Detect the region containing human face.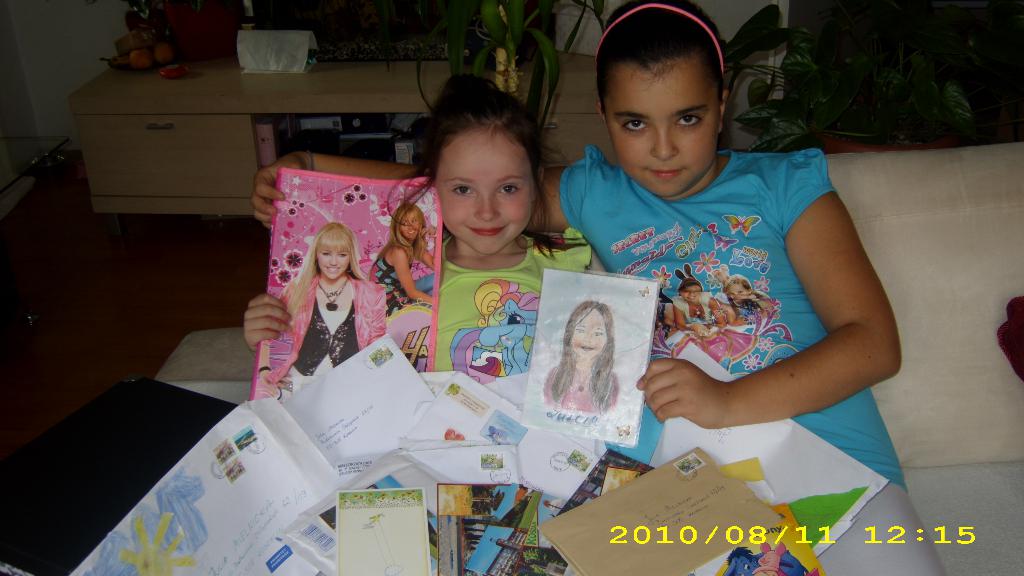
x1=317, y1=244, x2=352, y2=282.
